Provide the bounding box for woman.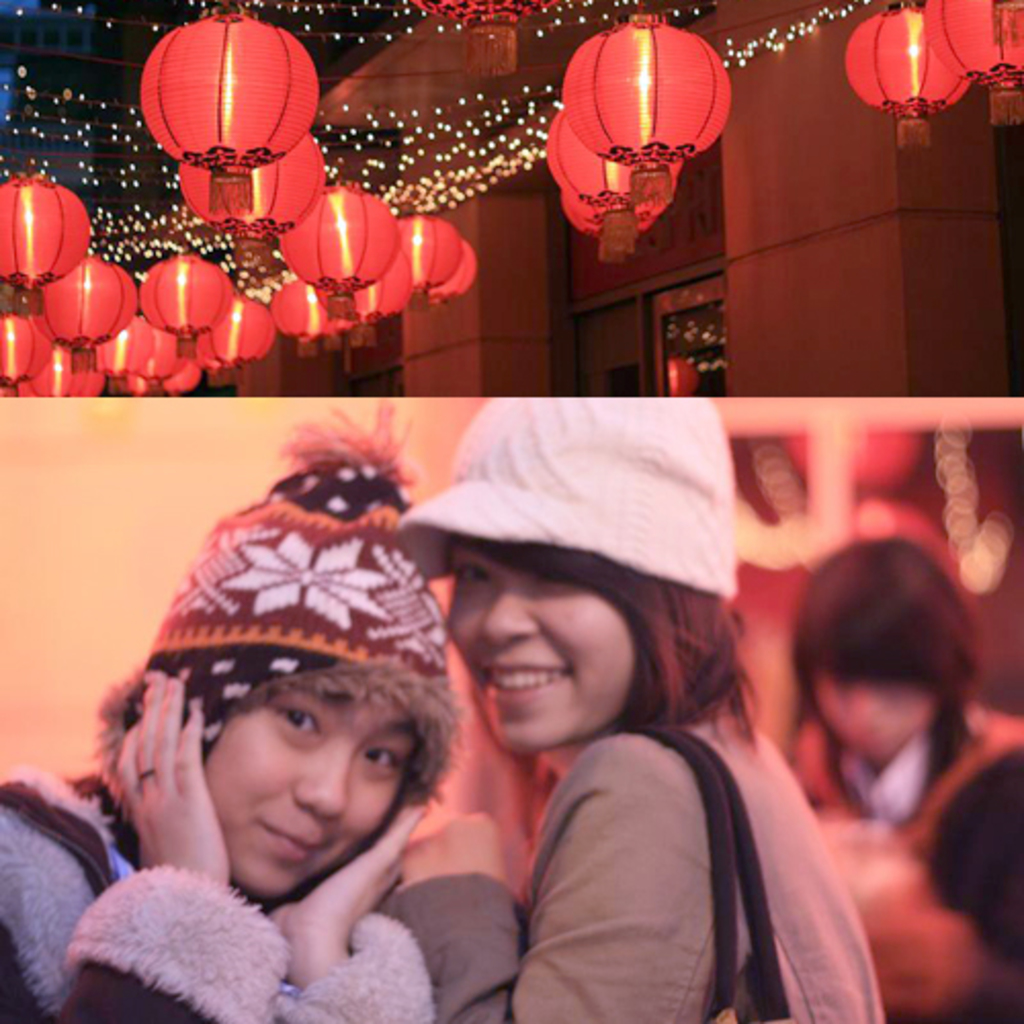
left=403, top=494, right=844, bottom=1023.
